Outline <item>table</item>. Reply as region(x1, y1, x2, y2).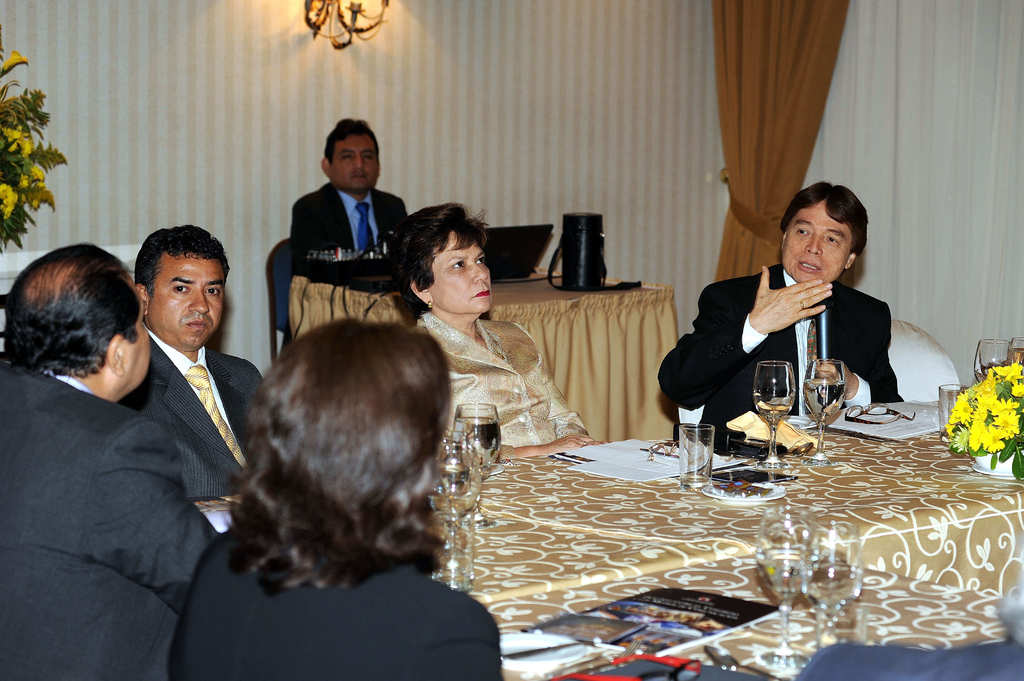
region(392, 413, 1023, 667).
